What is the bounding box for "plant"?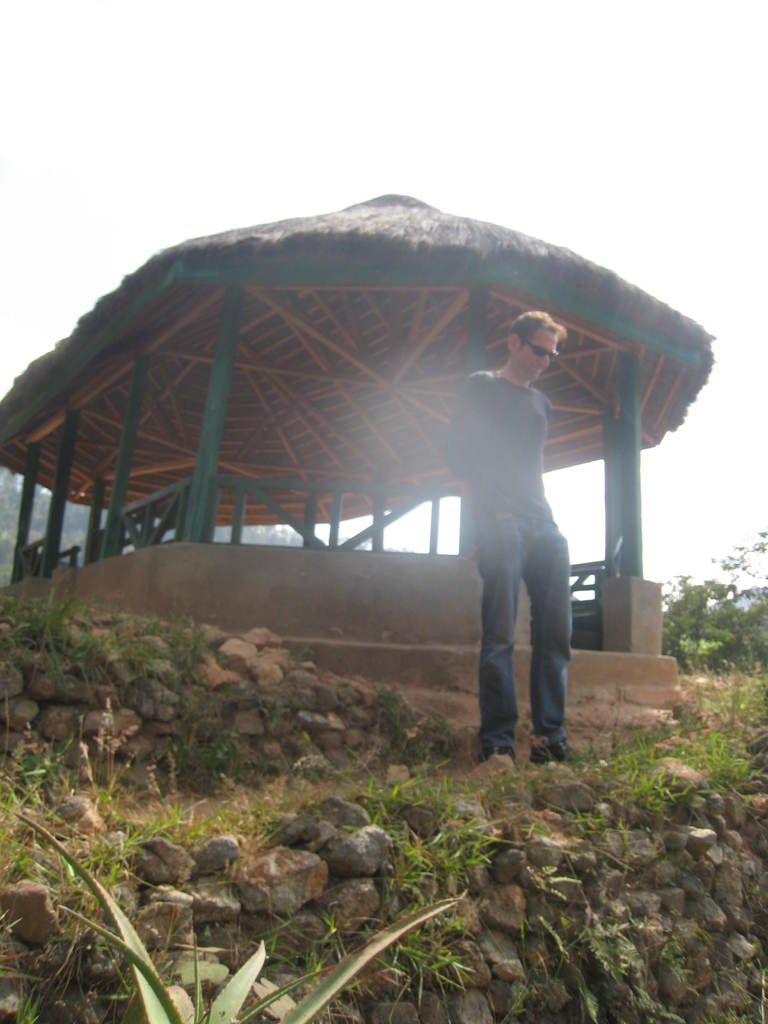
(17,812,464,1023).
